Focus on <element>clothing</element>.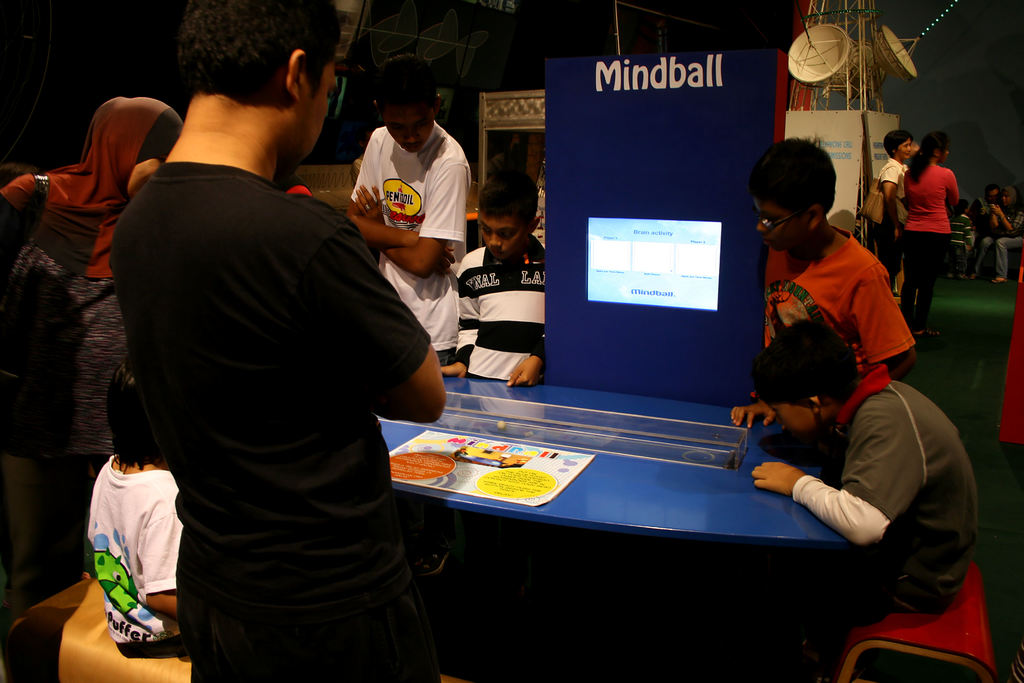
Focused at rect(904, 160, 964, 338).
